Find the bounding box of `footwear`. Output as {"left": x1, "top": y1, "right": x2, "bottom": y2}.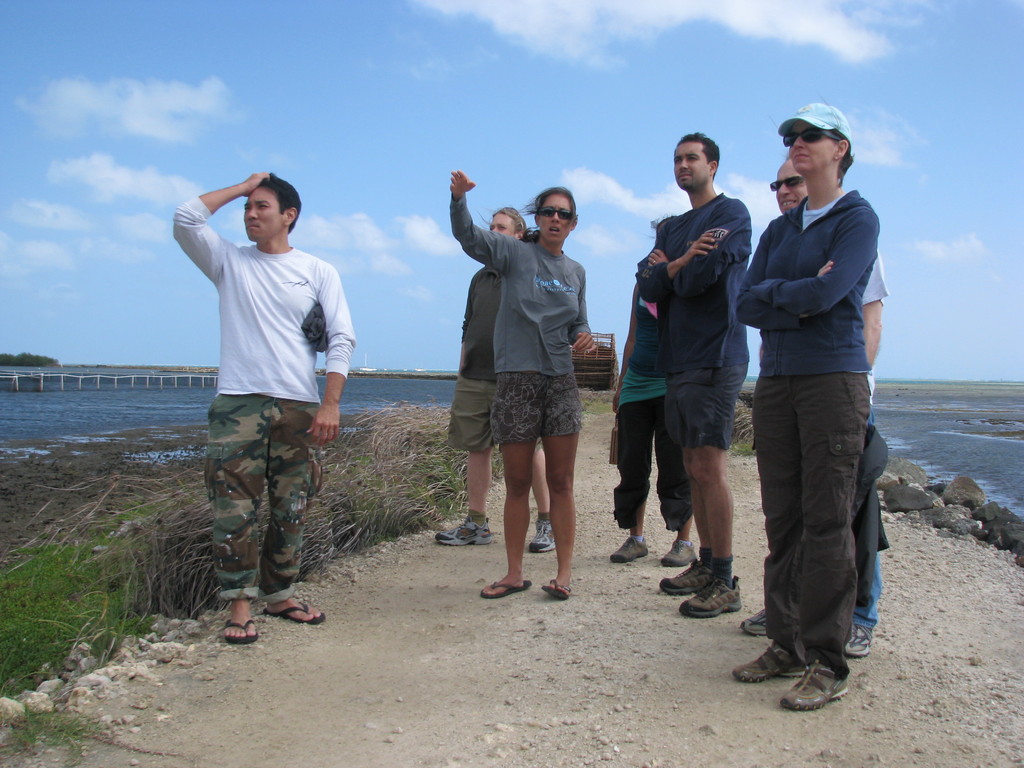
{"left": 685, "top": 569, "right": 739, "bottom": 618}.
